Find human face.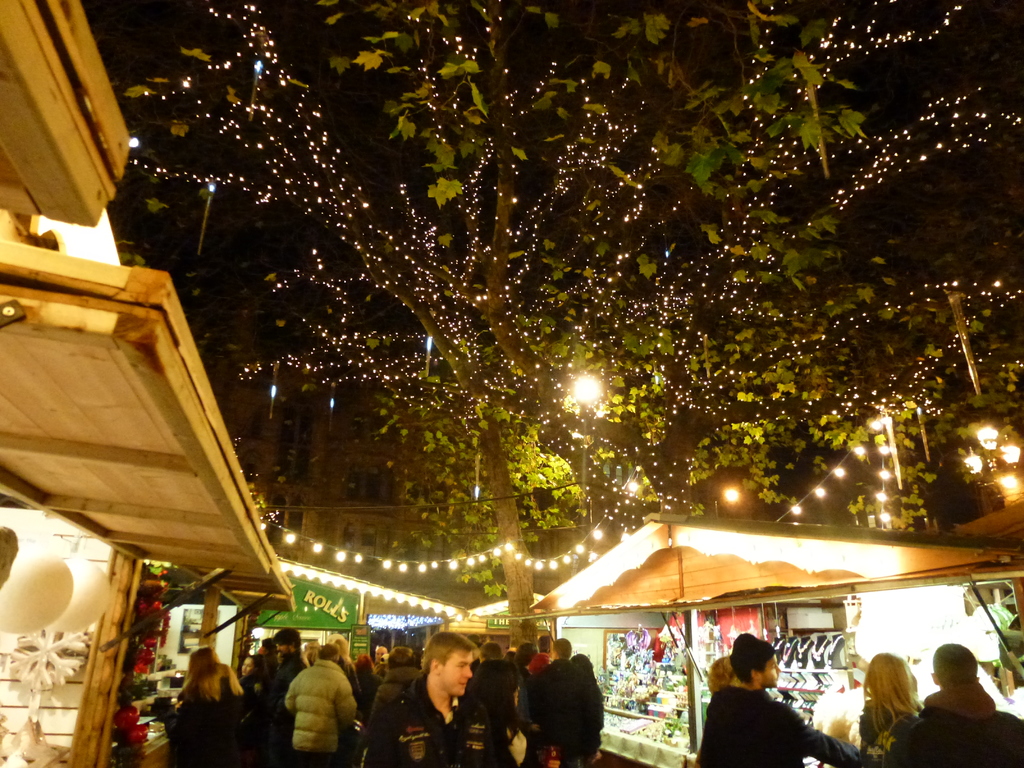
{"x1": 277, "y1": 644, "x2": 288, "y2": 659}.
